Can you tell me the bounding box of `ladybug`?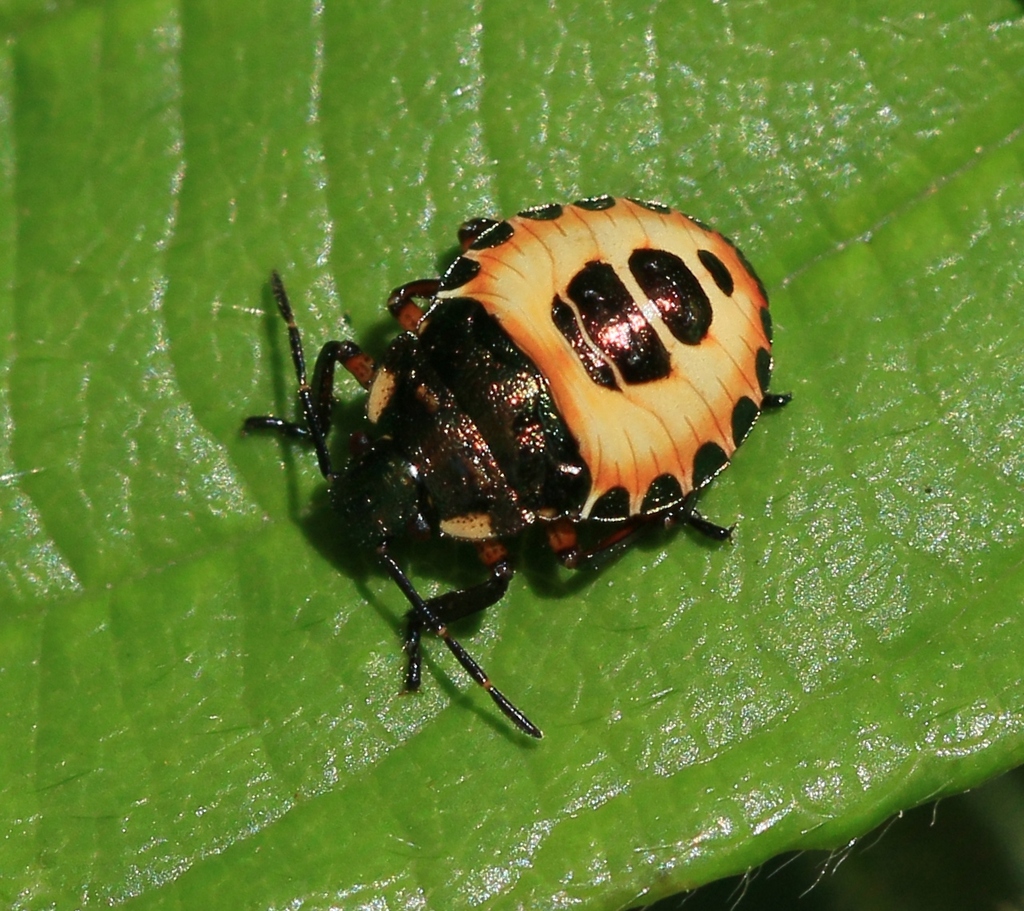
bbox=(236, 194, 793, 740).
